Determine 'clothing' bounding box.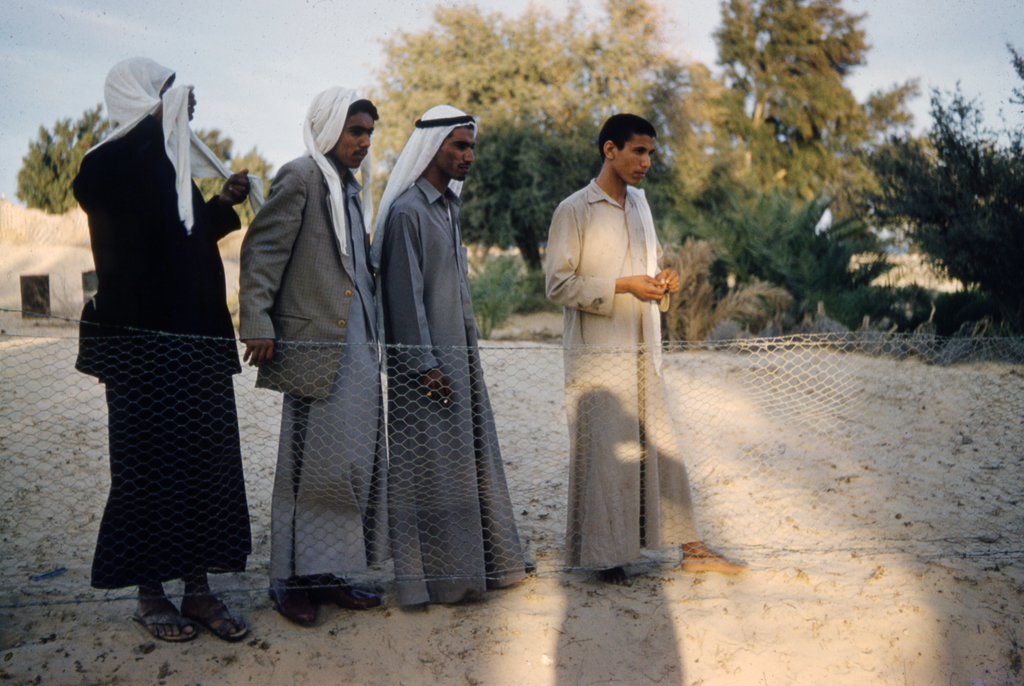
Determined: (67,65,257,597).
